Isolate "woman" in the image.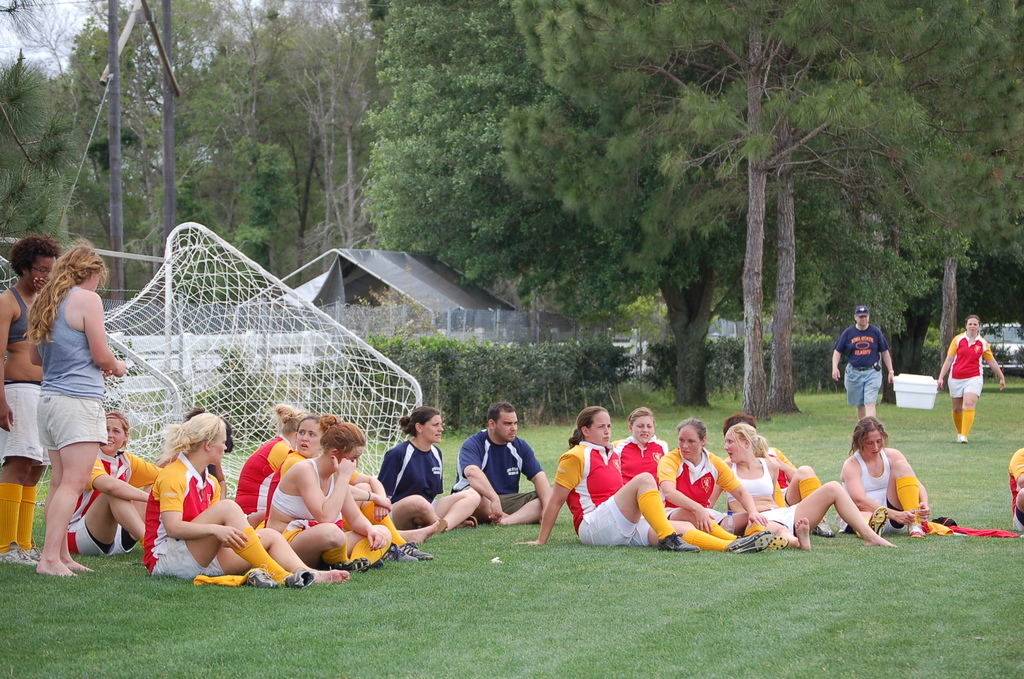
Isolated region: BBox(653, 418, 791, 552).
